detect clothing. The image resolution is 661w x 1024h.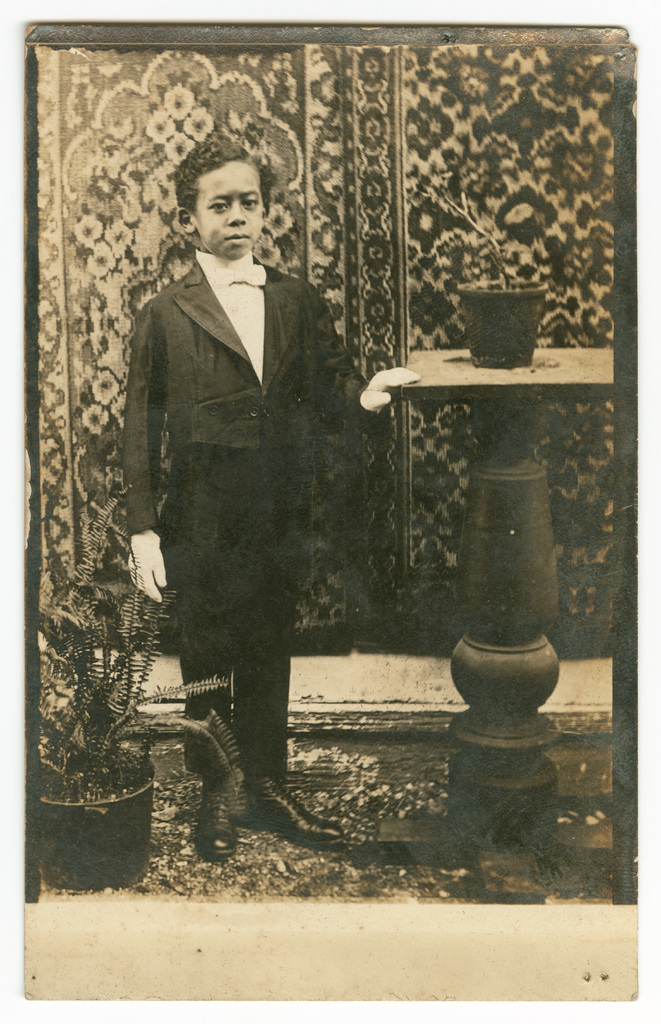
detection(118, 195, 371, 759).
